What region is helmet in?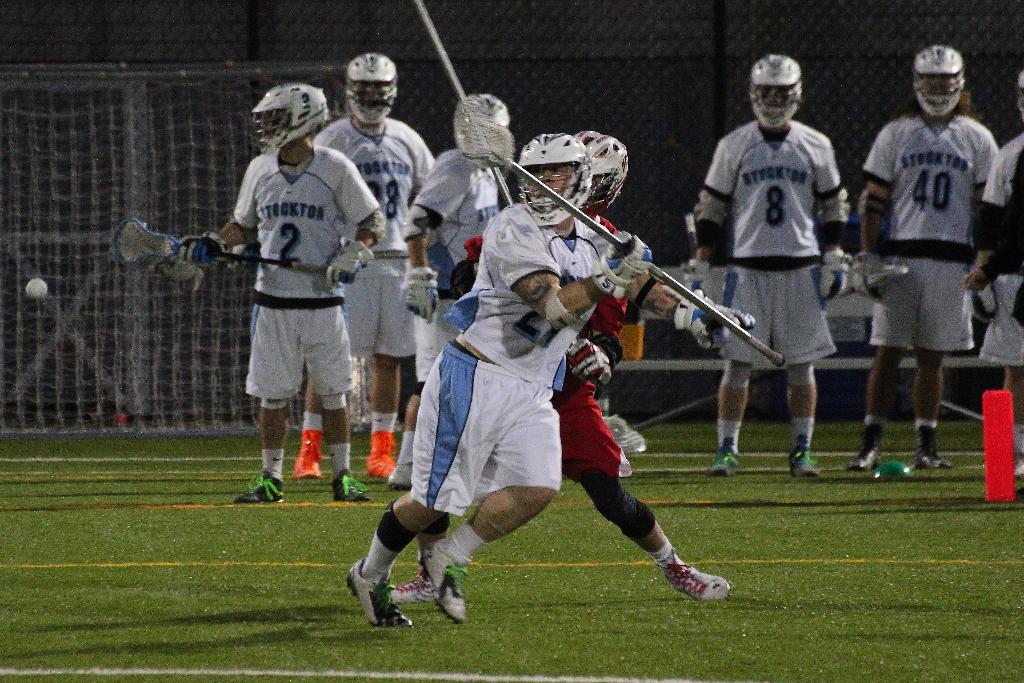
crop(1019, 68, 1023, 115).
